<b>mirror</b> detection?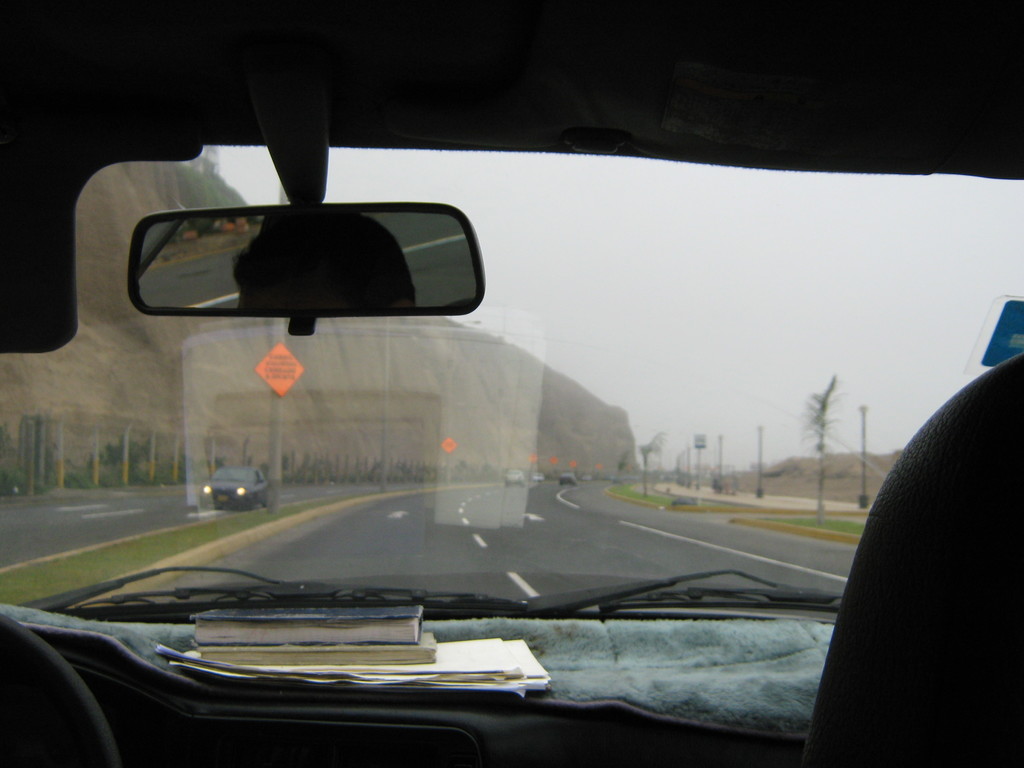
pyautogui.locateOnScreen(138, 213, 479, 312)
